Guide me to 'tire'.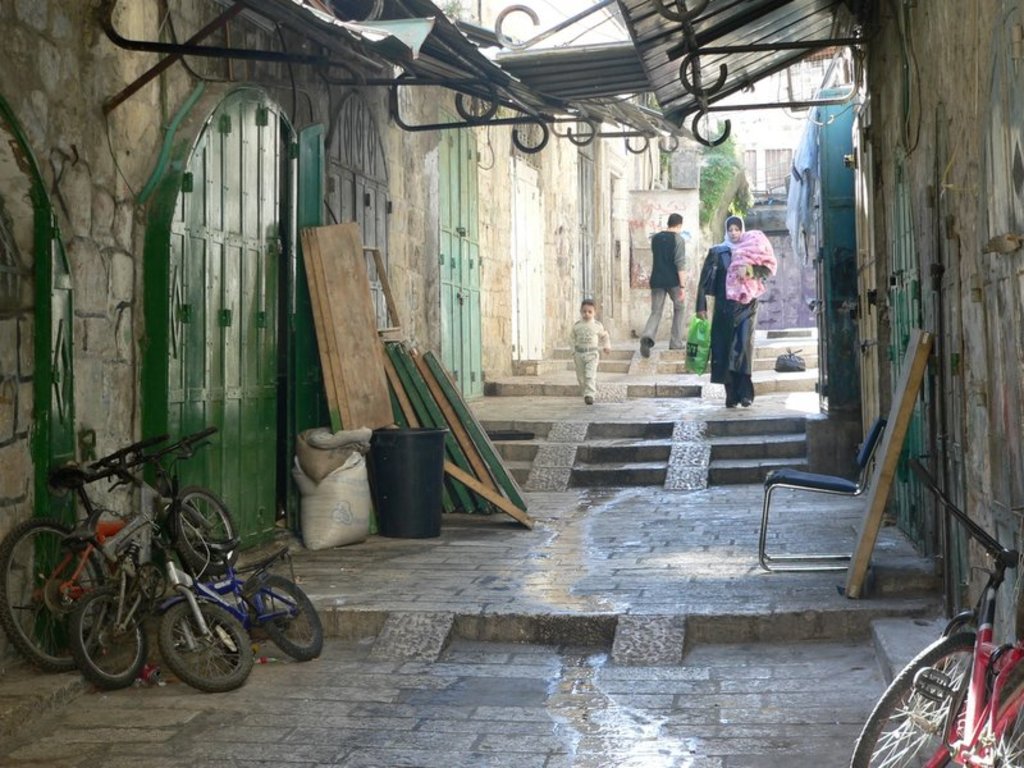
Guidance: BBox(0, 515, 111, 677).
